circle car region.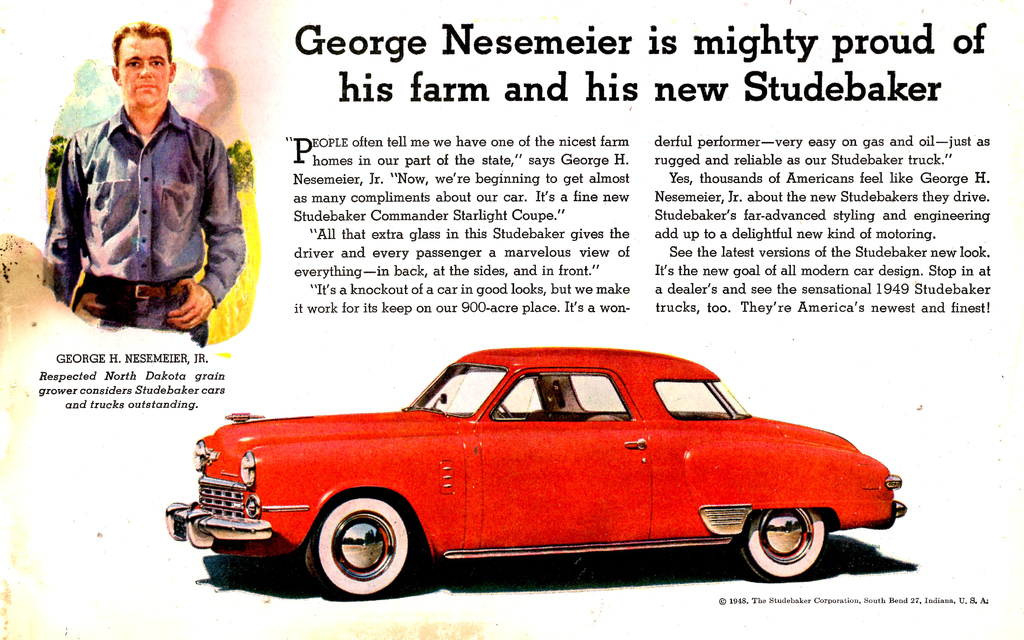
Region: rect(161, 347, 910, 602).
